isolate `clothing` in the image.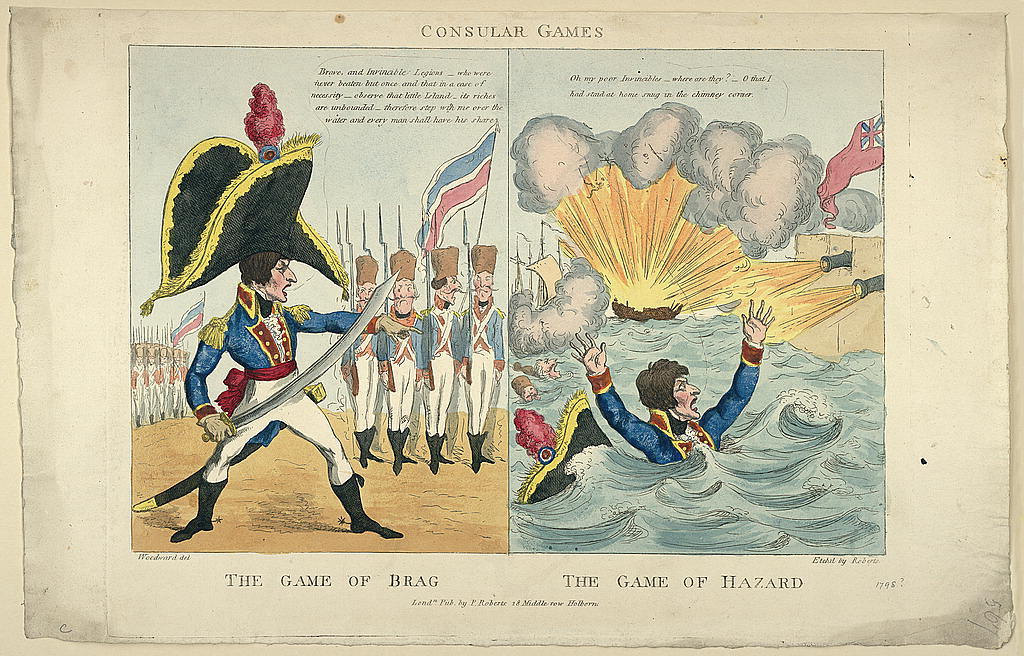
Isolated region: bbox=[410, 303, 469, 450].
